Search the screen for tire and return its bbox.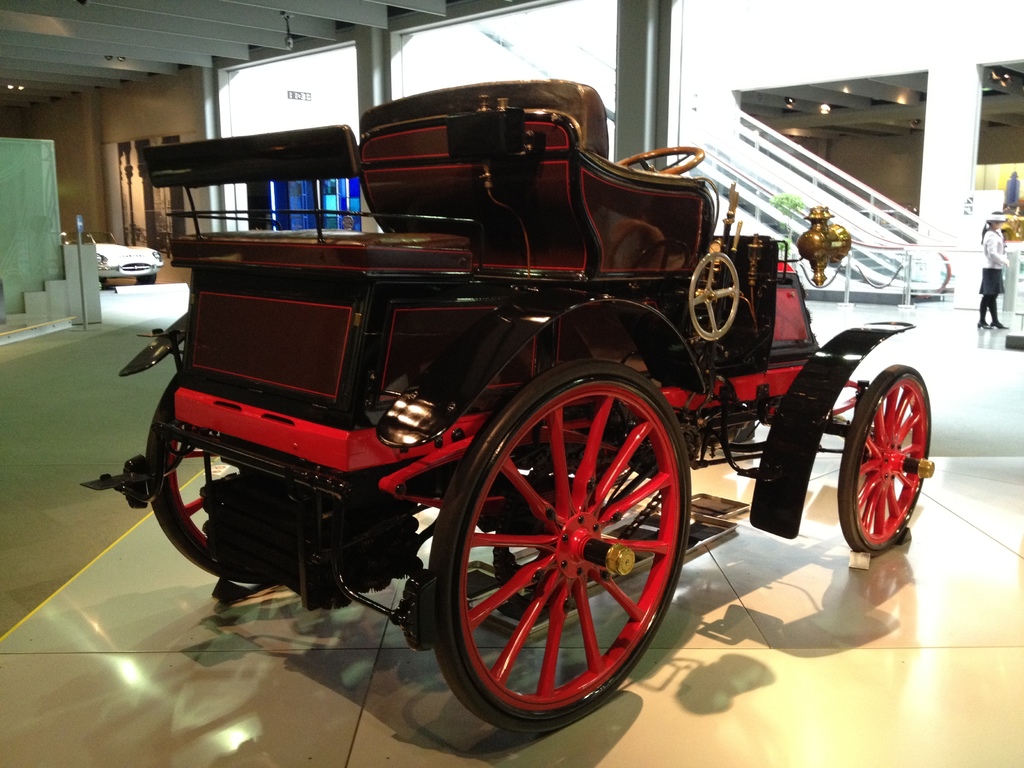
Found: bbox=[149, 376, 284, 584].
